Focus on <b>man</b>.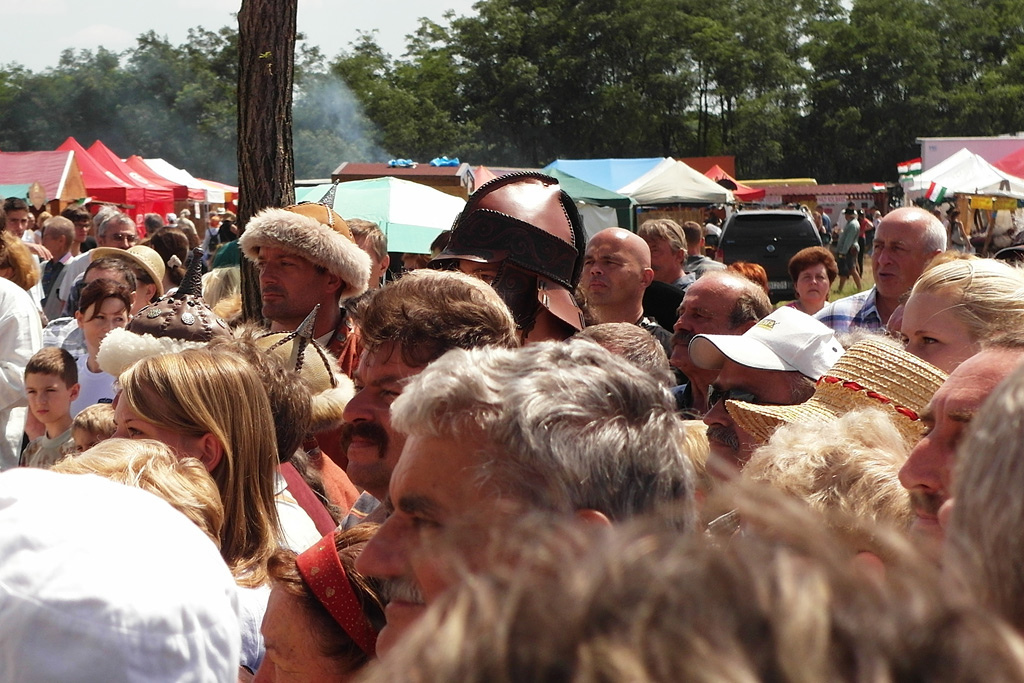
Focused at (left=673, top=258, right=772, bottom=339).
